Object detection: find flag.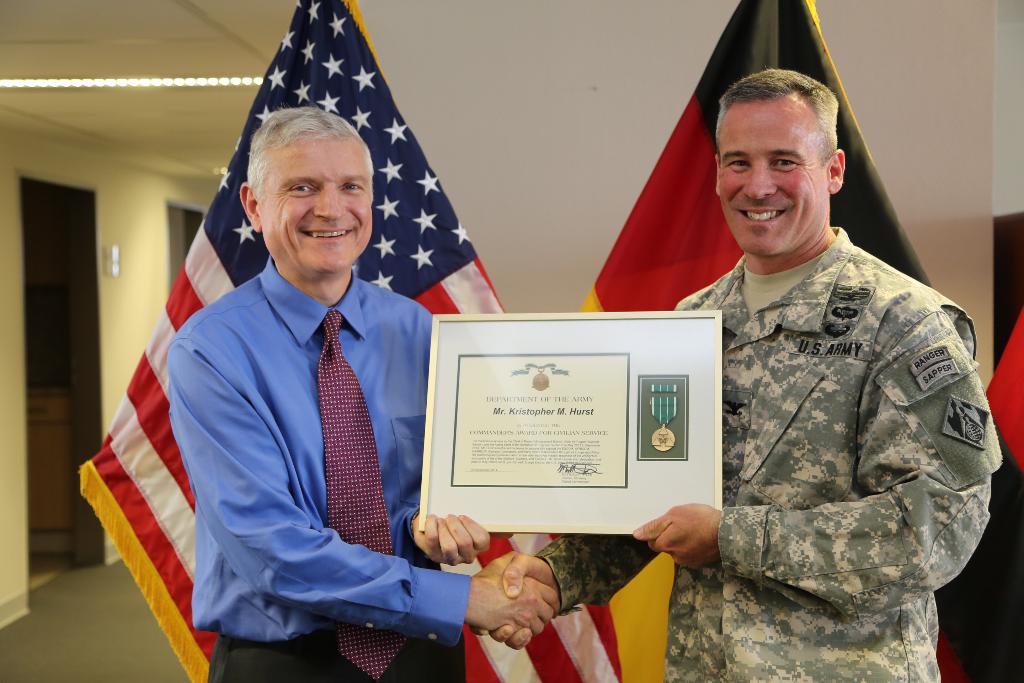
[984, 318, 1023, 597].
